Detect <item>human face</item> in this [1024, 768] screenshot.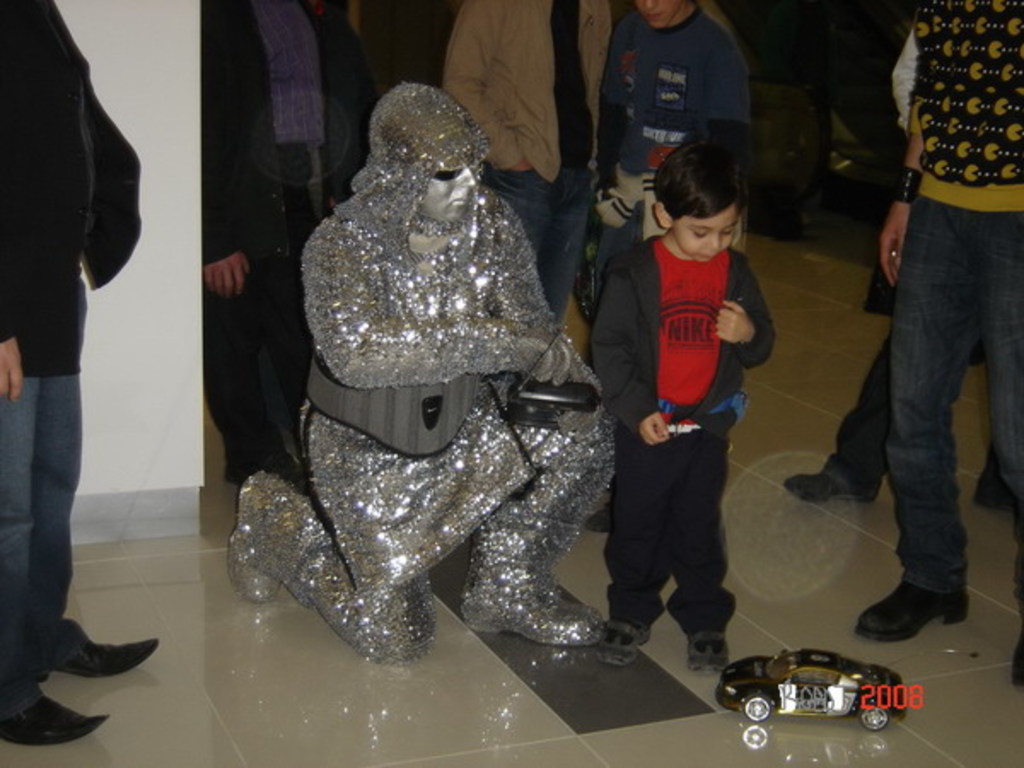
Detection: <bbox>638, 3, 679, 31</bbox>.
